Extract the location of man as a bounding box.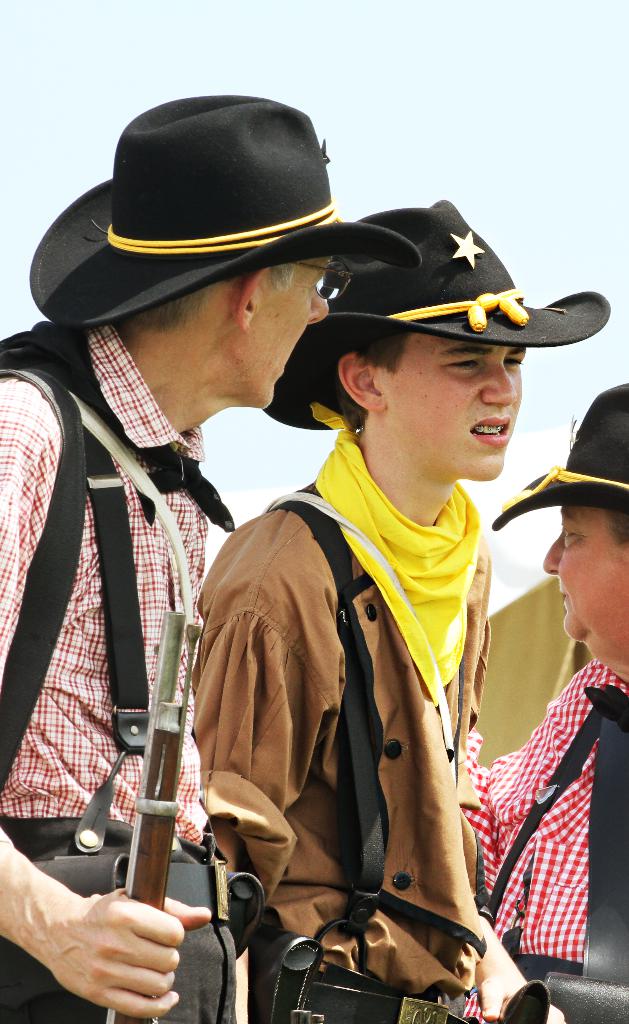
<region>466, 372, 628, 1012</region>.
